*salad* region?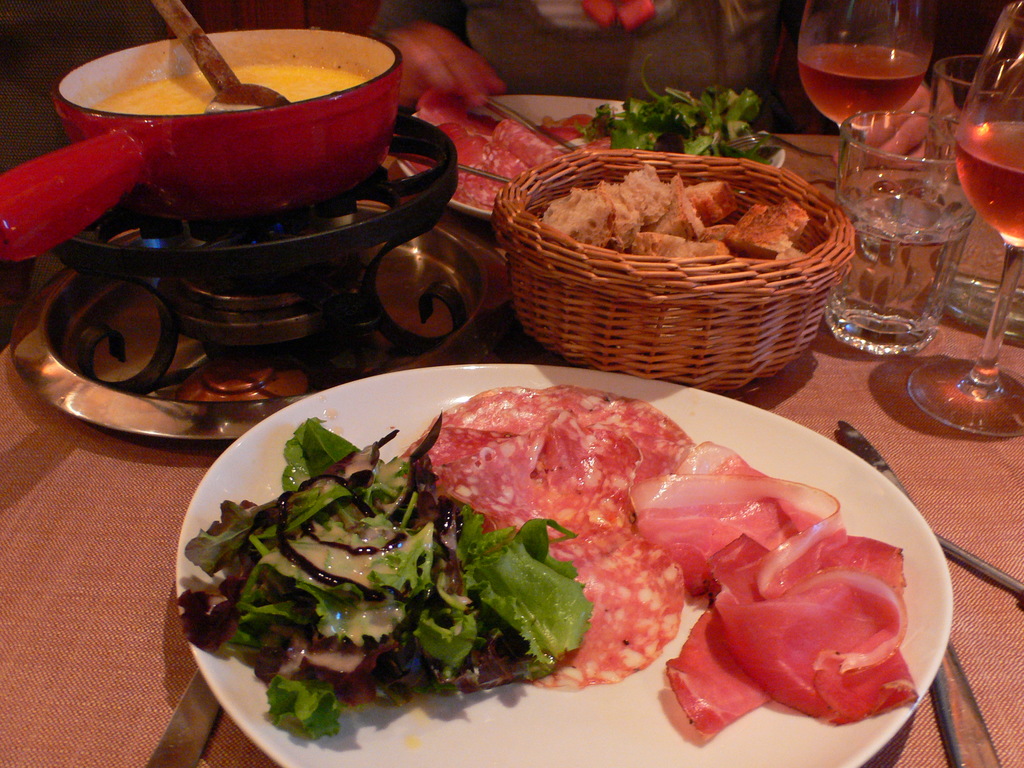
bbox=[175, 378, 925, 752]
